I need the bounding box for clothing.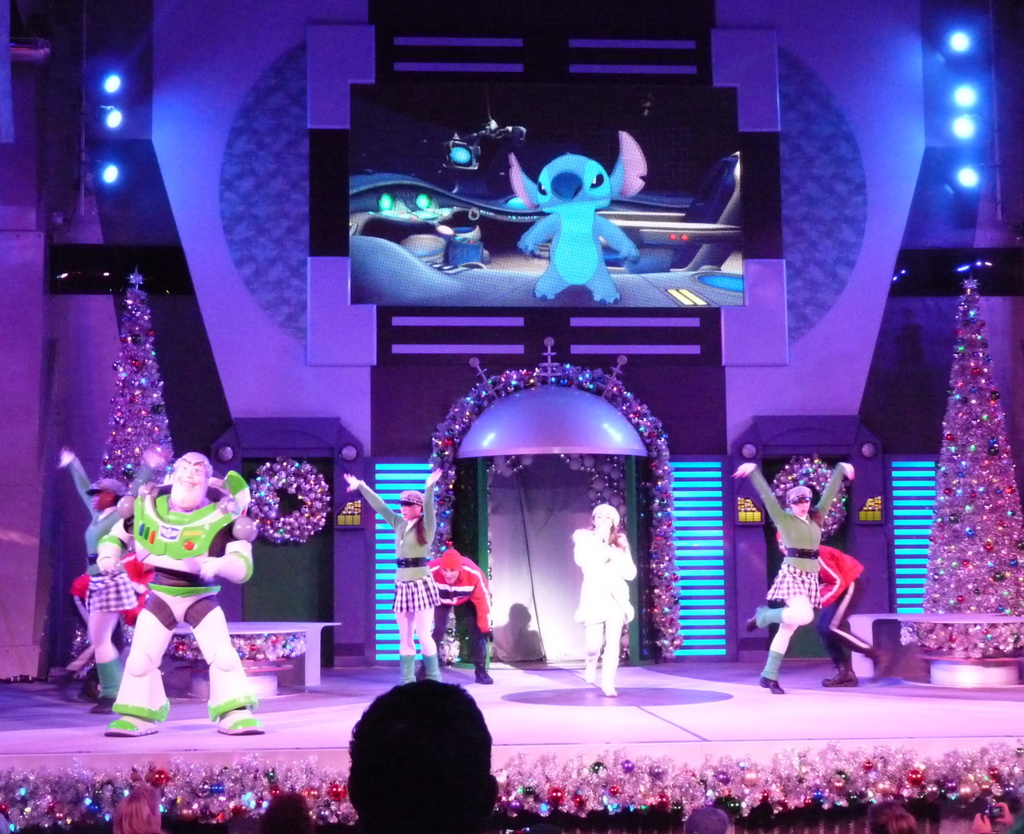
Here it is: bbox(817, 542, 874, 666).
